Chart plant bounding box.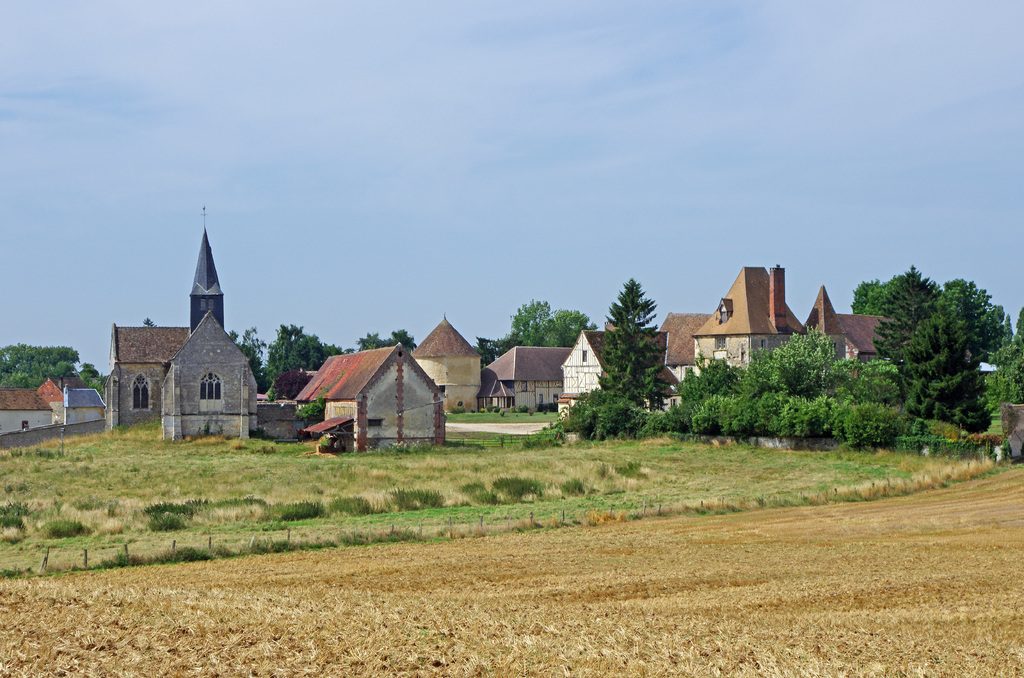
Charted: (545,385,641,443).
